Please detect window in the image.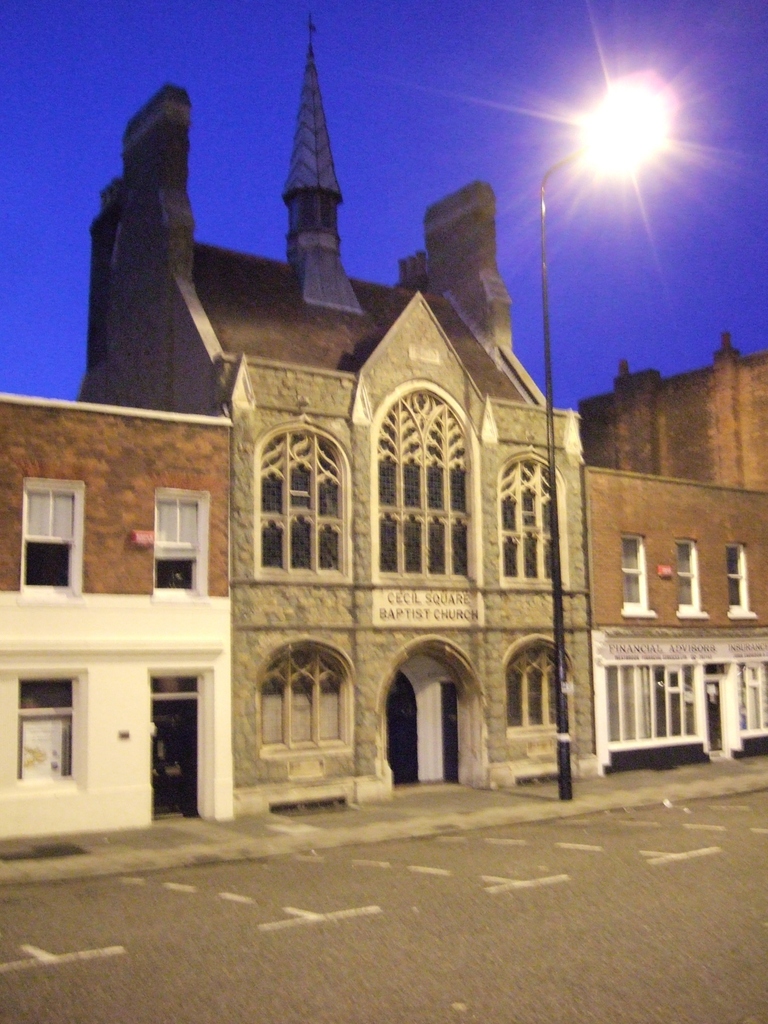
(x1=504, y1=637, x2=570, y2=737).
